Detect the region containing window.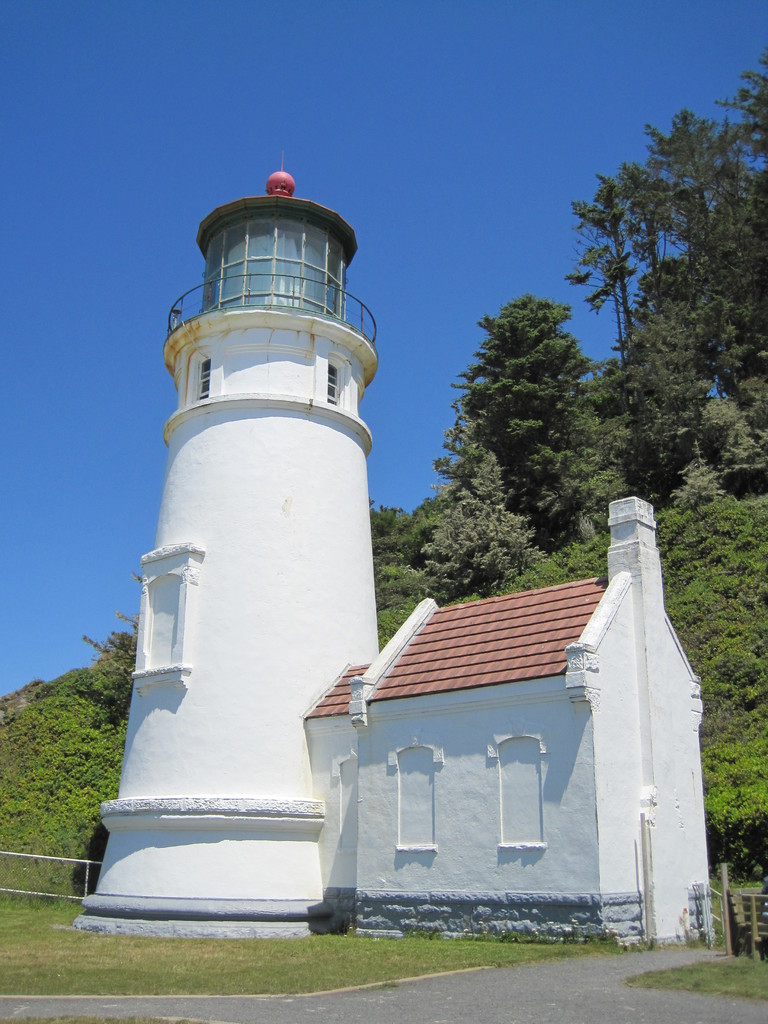
(191, 356, 216, 397).
